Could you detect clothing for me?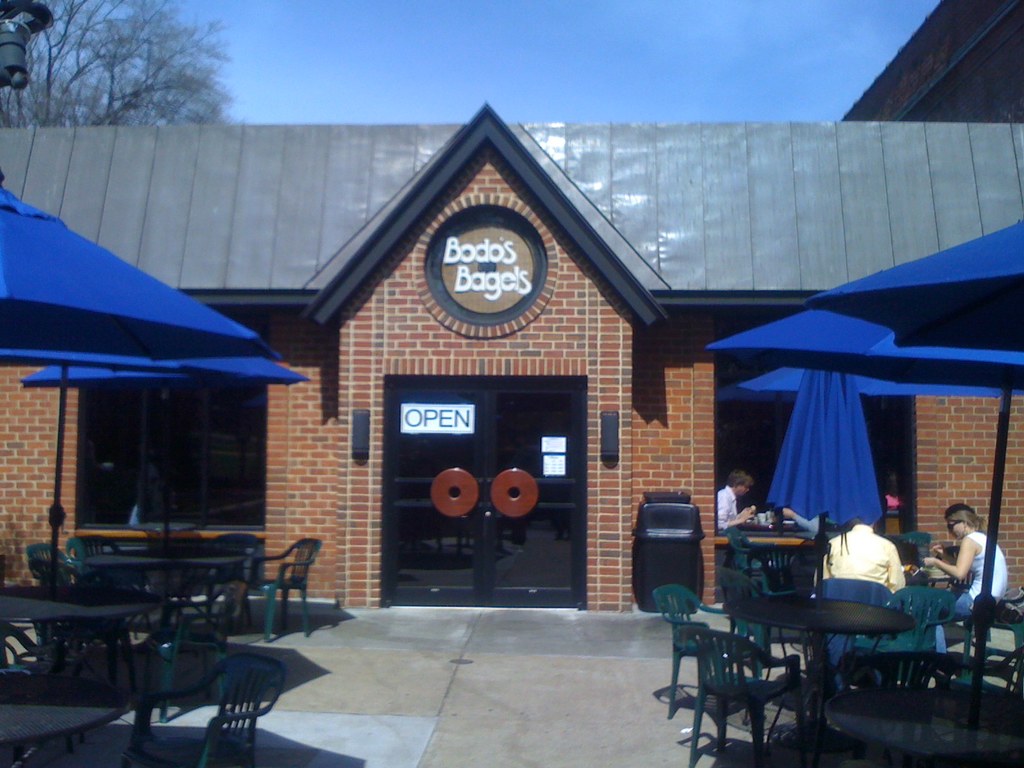
Detection result: 820:524:909:597.
